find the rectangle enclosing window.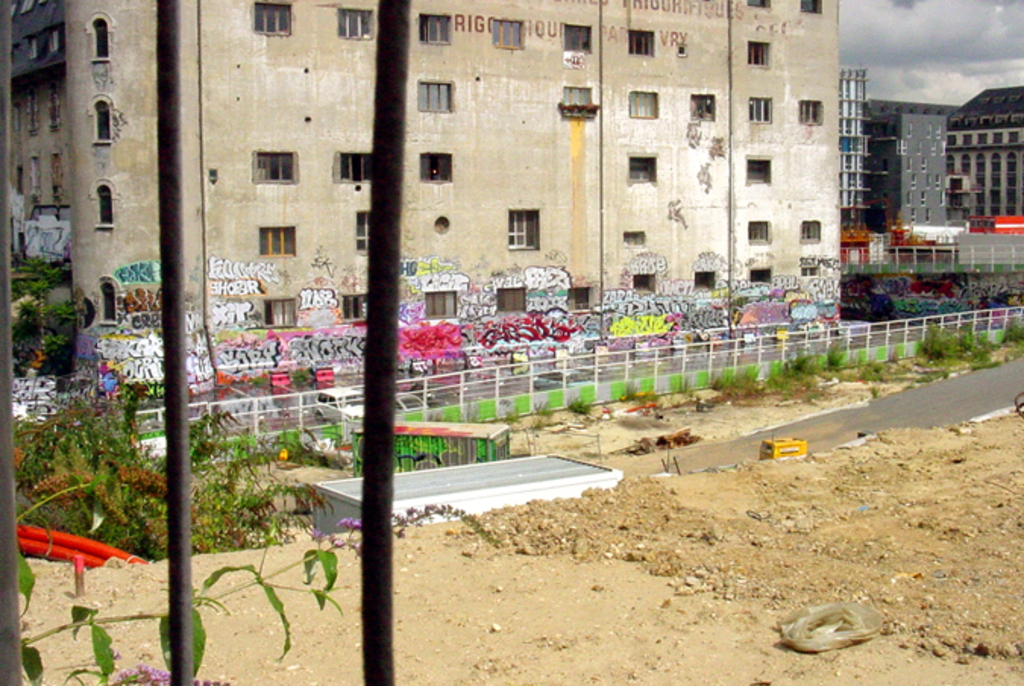
(686, 270, 718, 294).
